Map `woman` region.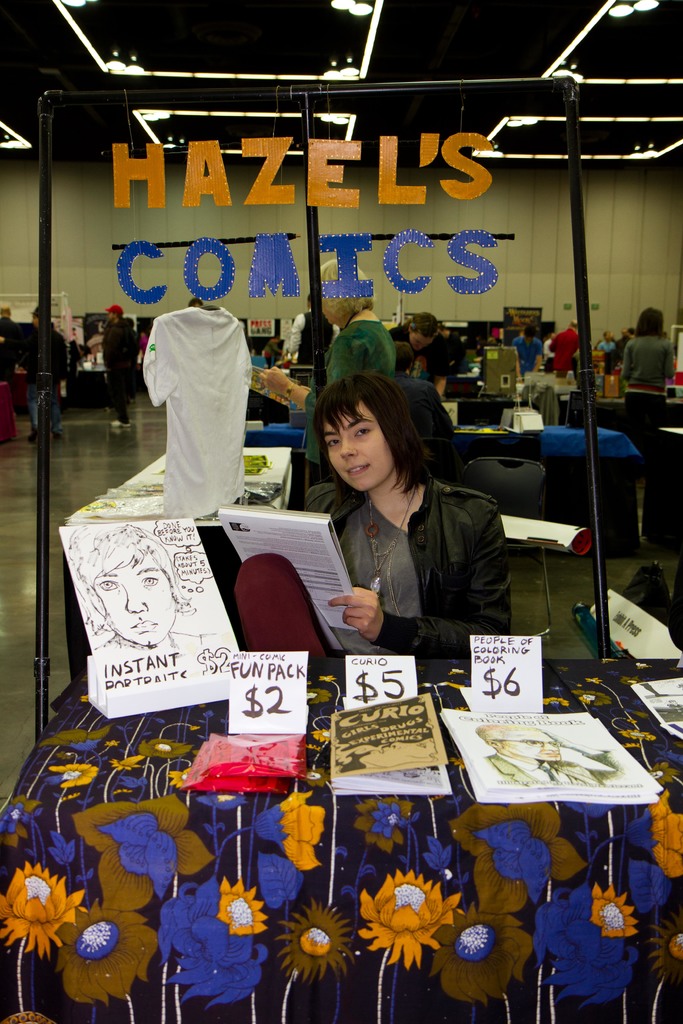
Mapped to 279:367:512:660.
